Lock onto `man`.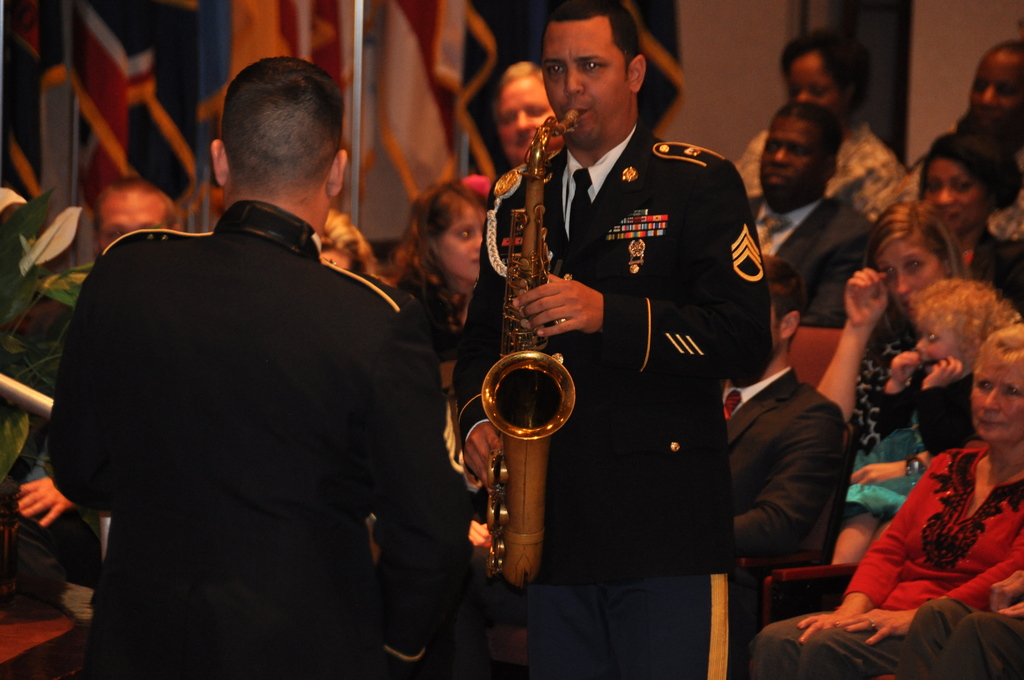
Locked: locate(493, 57, 568, 172).
